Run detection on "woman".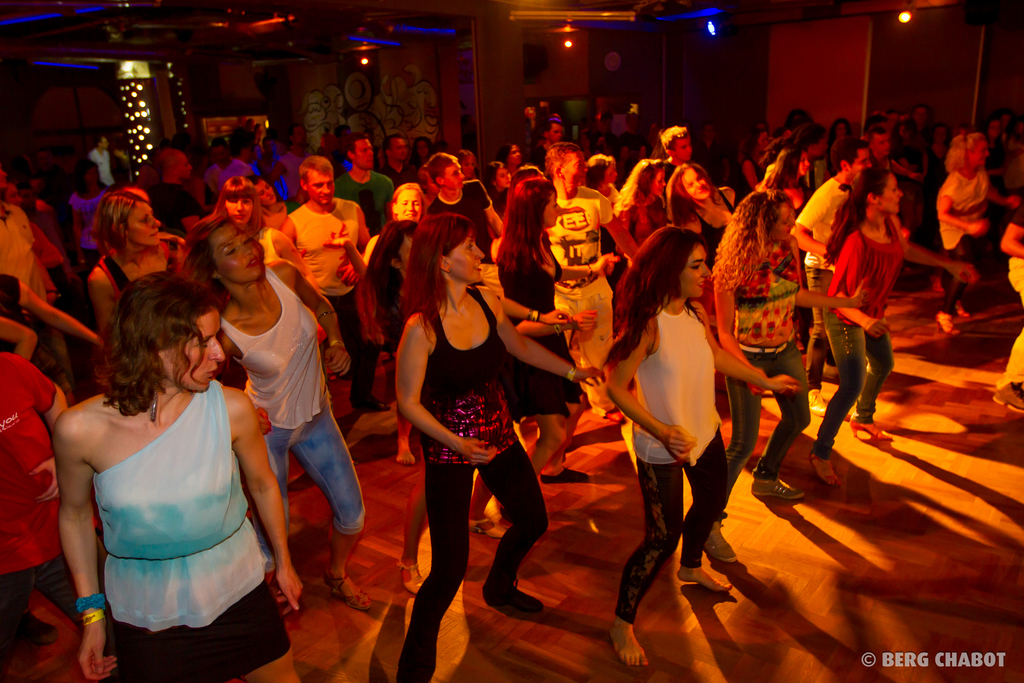
Result: 472, 181, 621, 538.
